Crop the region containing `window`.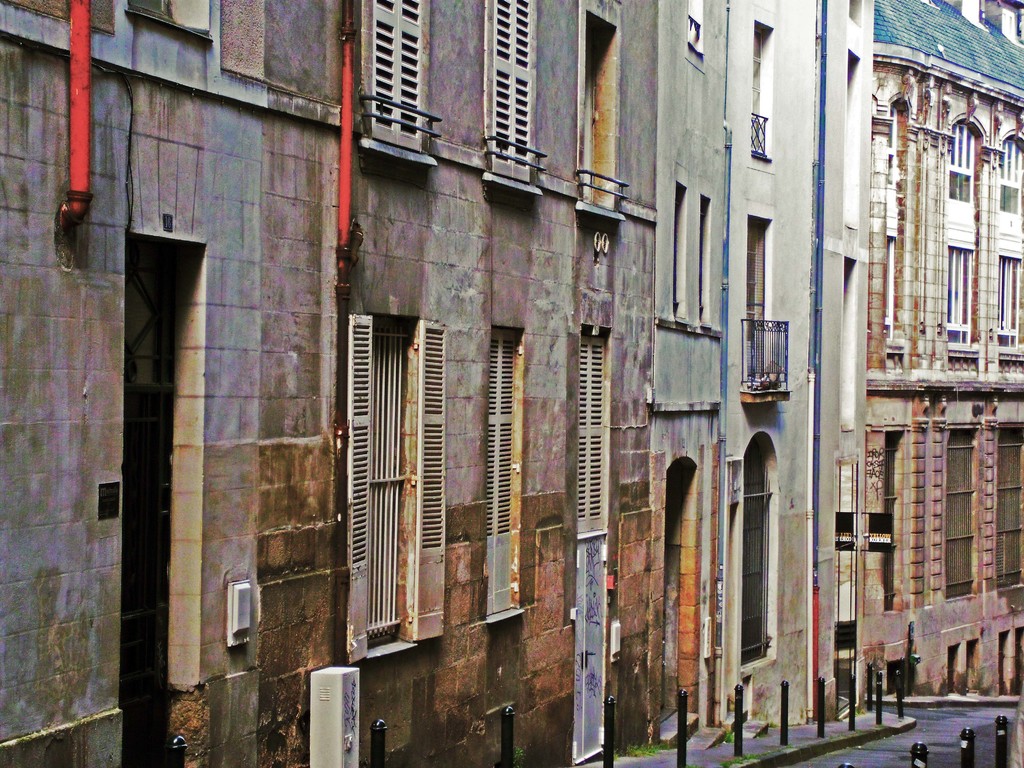
Crop region: bbox=[990, 134, 1023, 366].
